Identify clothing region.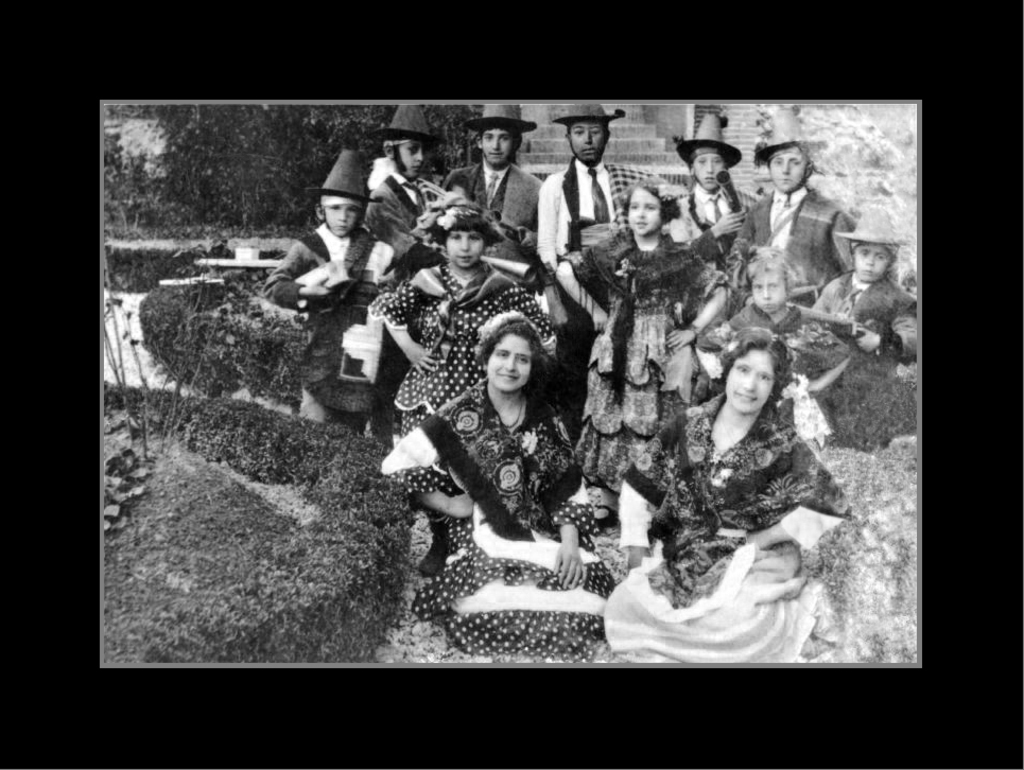
Region: (left=812, top=276, right=919, bottom=438).
